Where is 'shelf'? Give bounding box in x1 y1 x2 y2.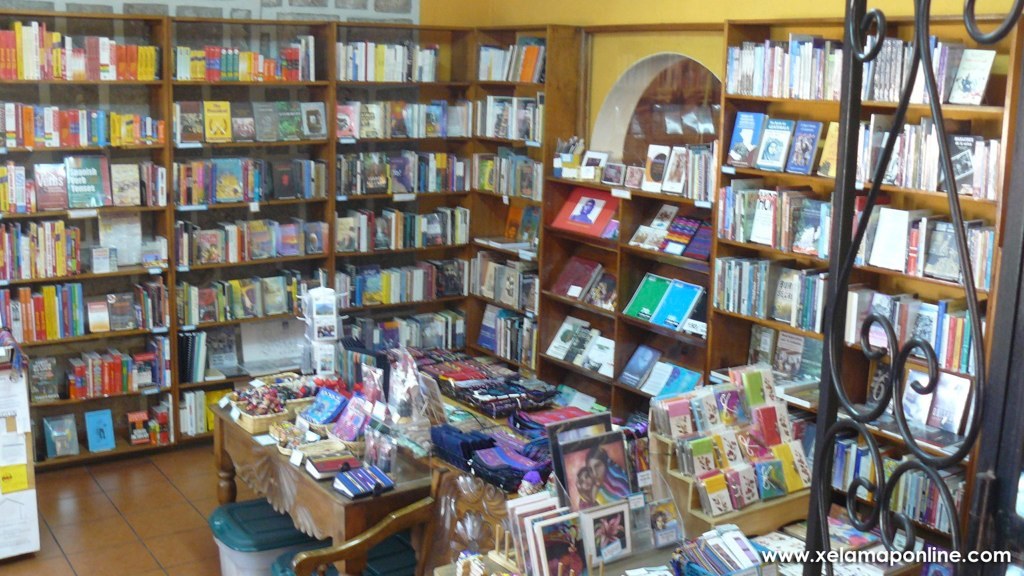
179 15 339 90.
